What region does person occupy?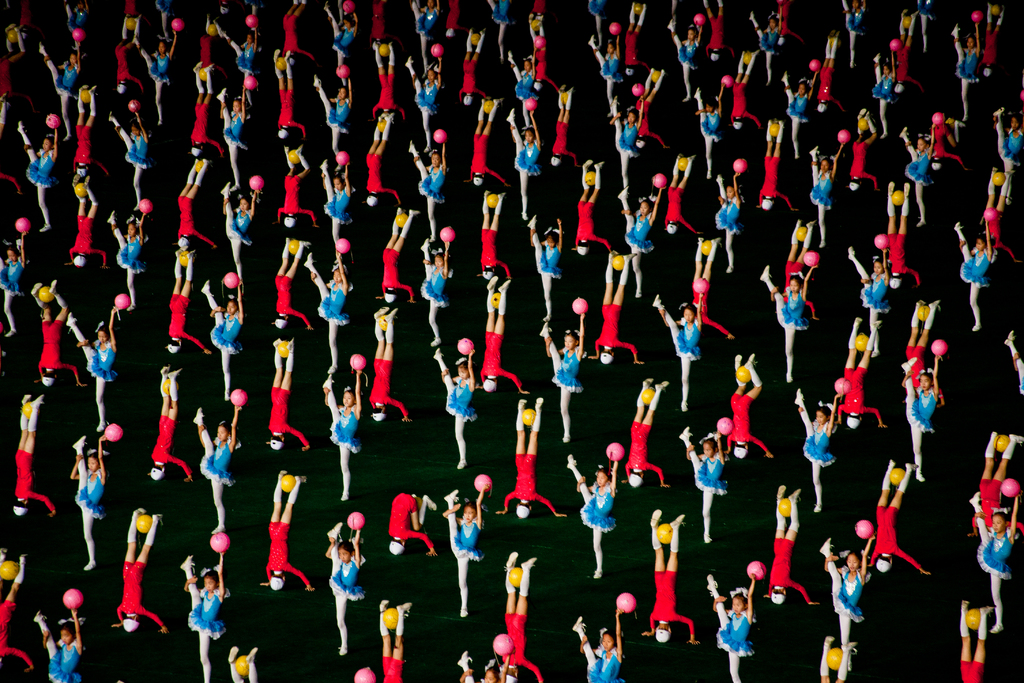
[506, 45, 538, 124].
